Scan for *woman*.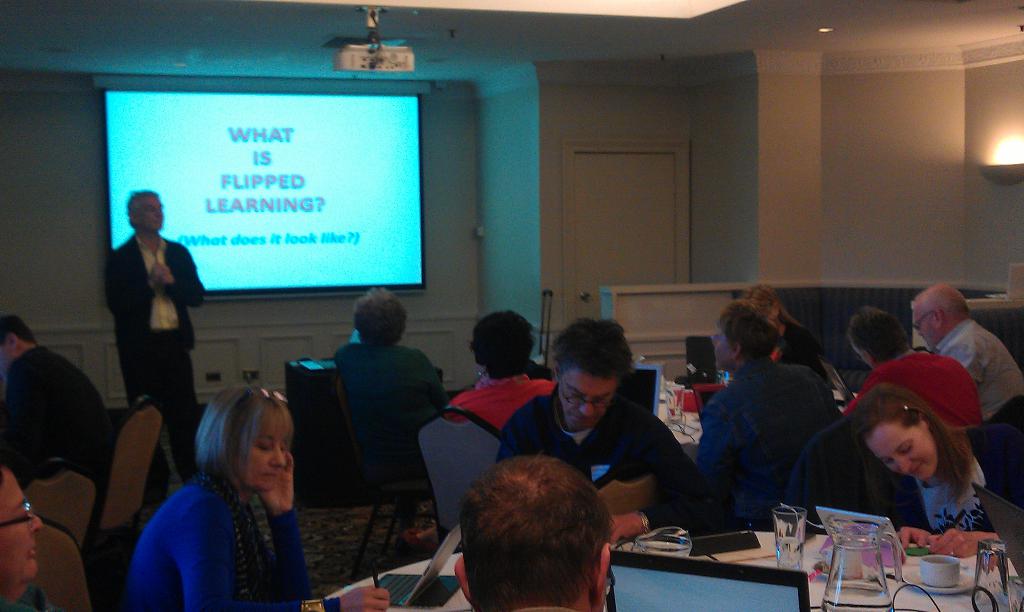
Scan result: l=135, t=377, r=388, b=611.
